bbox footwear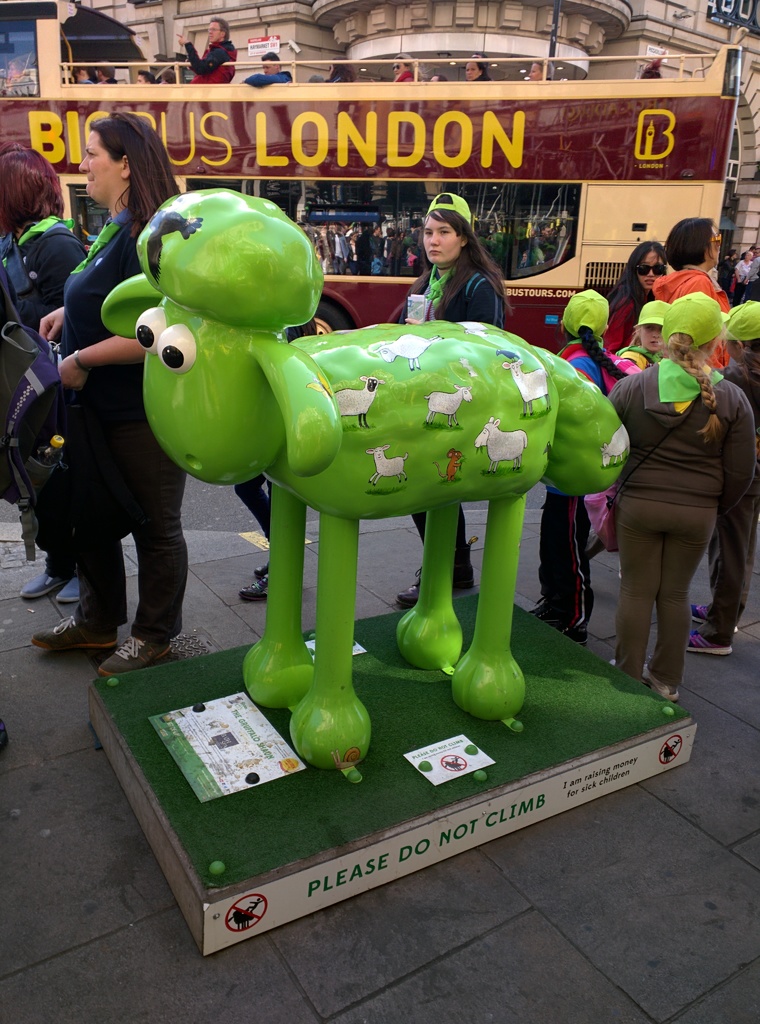
(26, 600, 115, 665)
